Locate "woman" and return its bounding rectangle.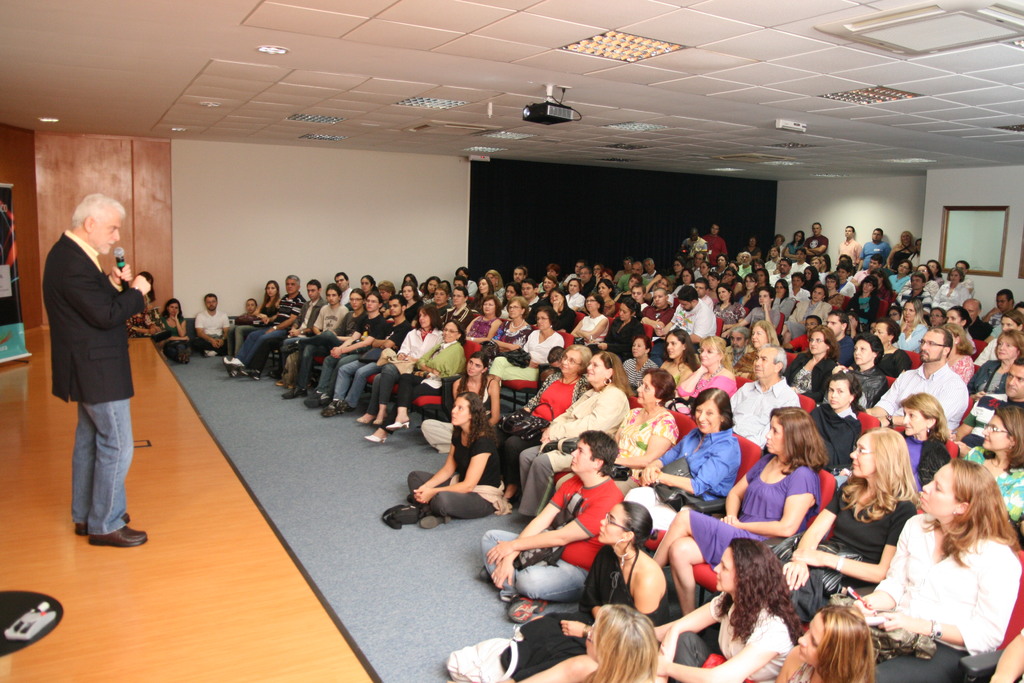
bbox=(572, 294, 609, 349).
